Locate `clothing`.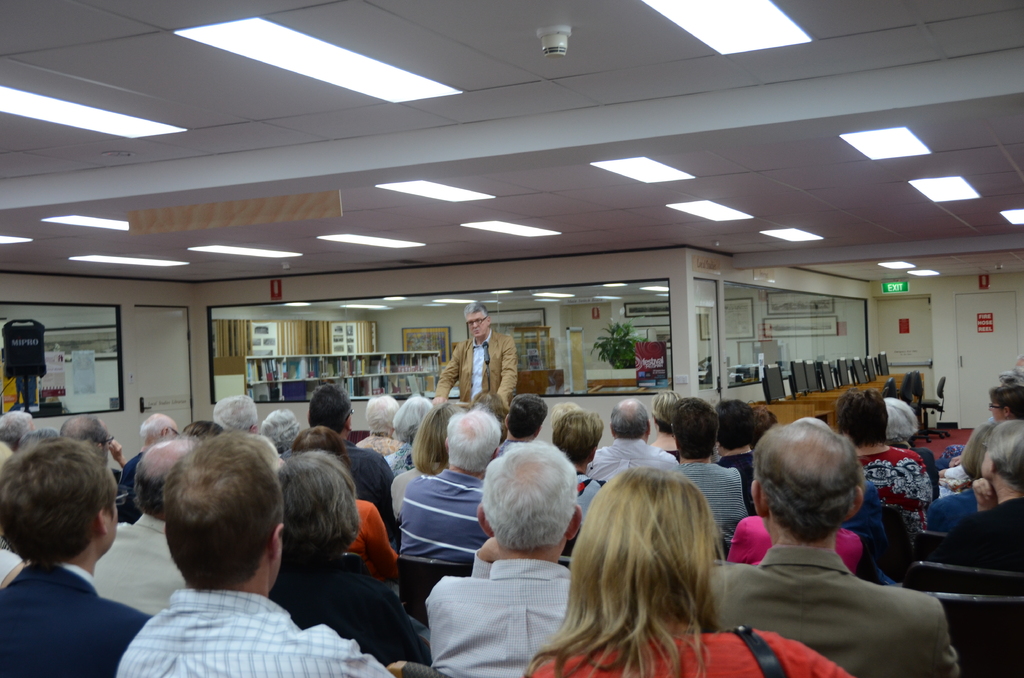
Bounding box: region(346, 502, 397, 590).
